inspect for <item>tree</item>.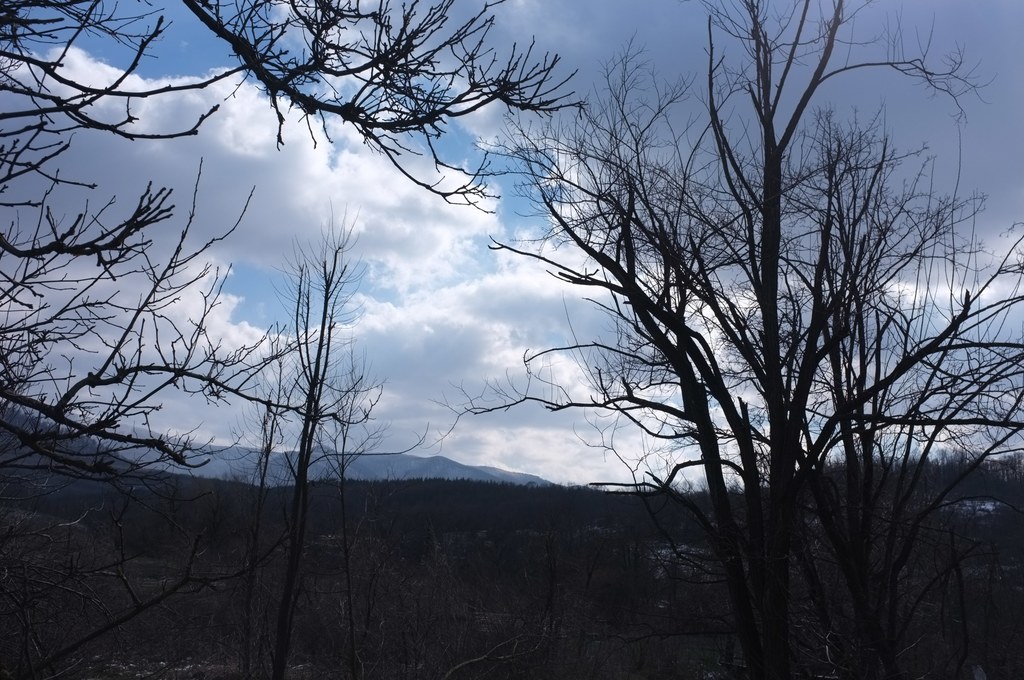
Inspection: (left=492, top=0, right=1022, bottom=662).
